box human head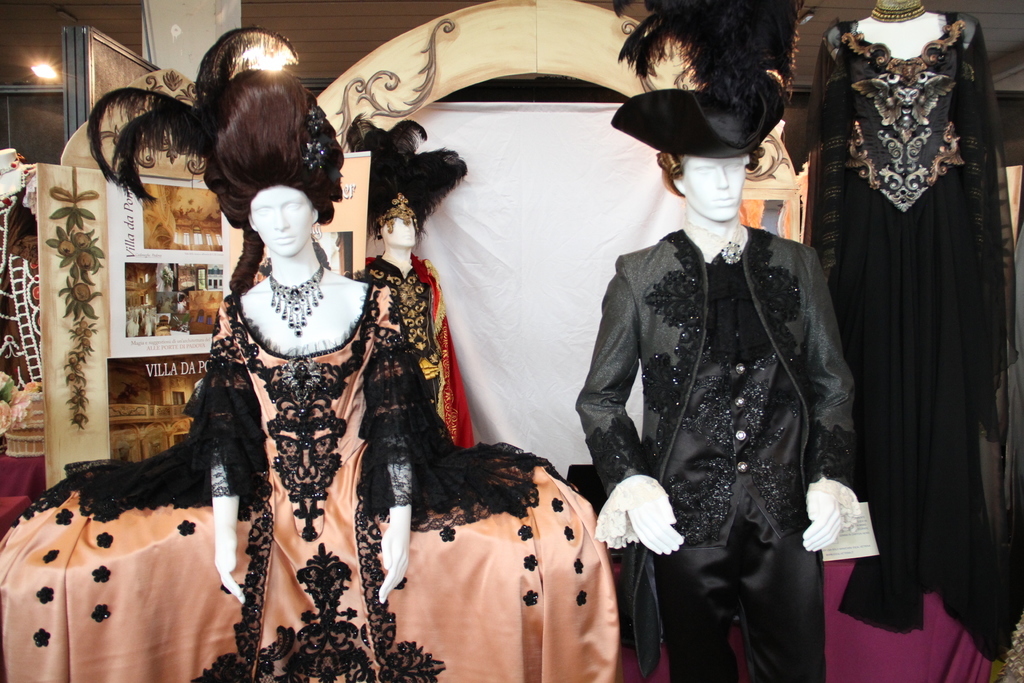
244:184:321:260
